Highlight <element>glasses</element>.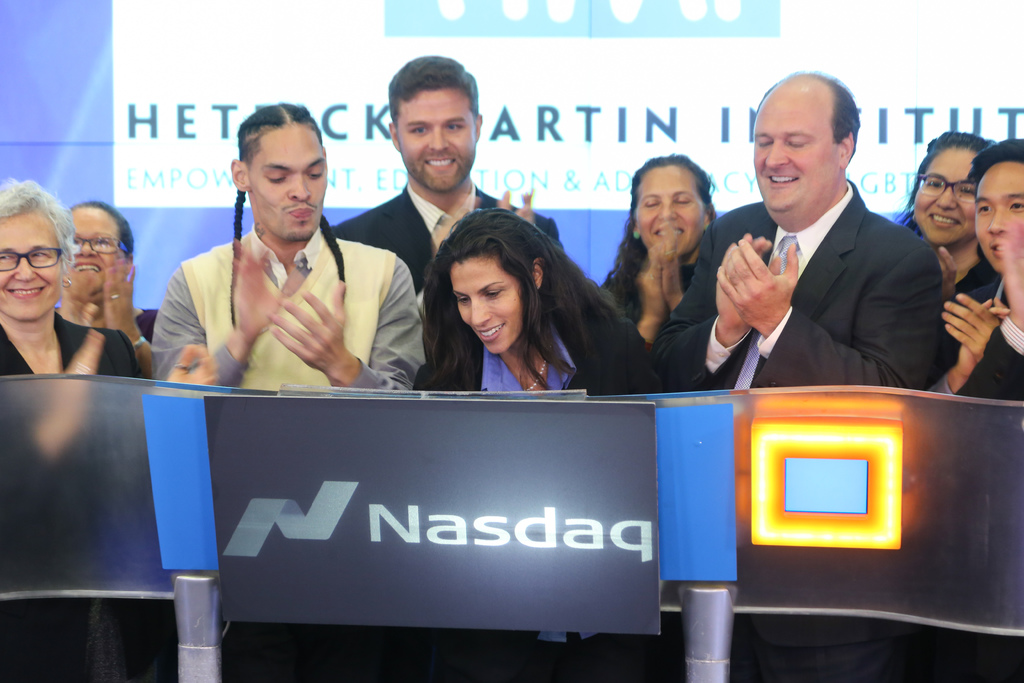
Highlighted region: 912, 172, 979, 209.
